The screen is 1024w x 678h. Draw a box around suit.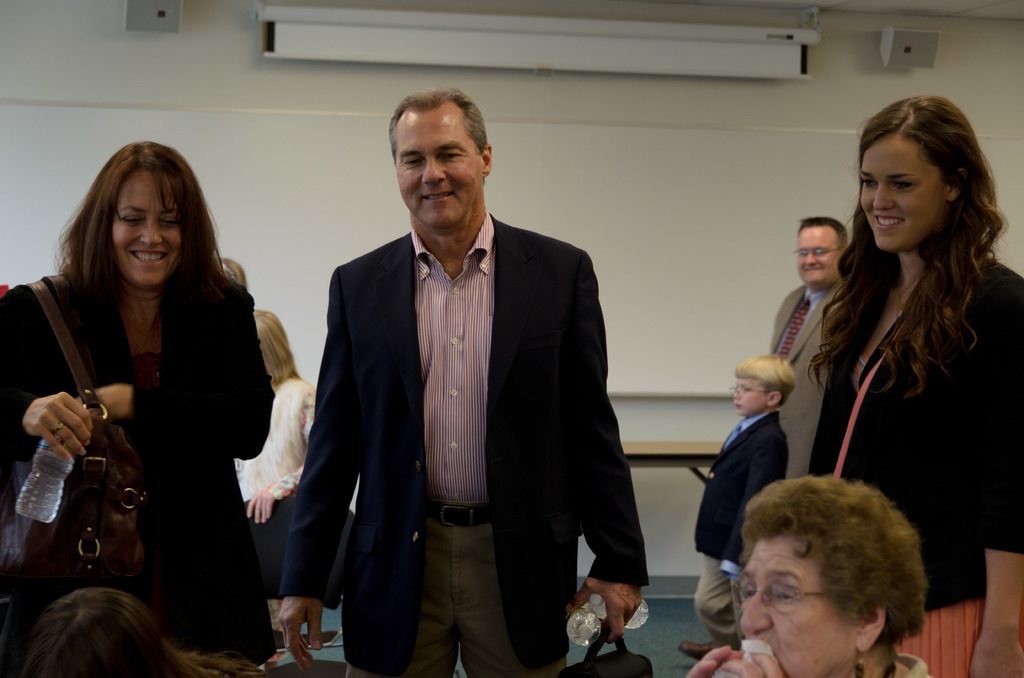
(x1=769, y1=280, x2=847, y2=484).
